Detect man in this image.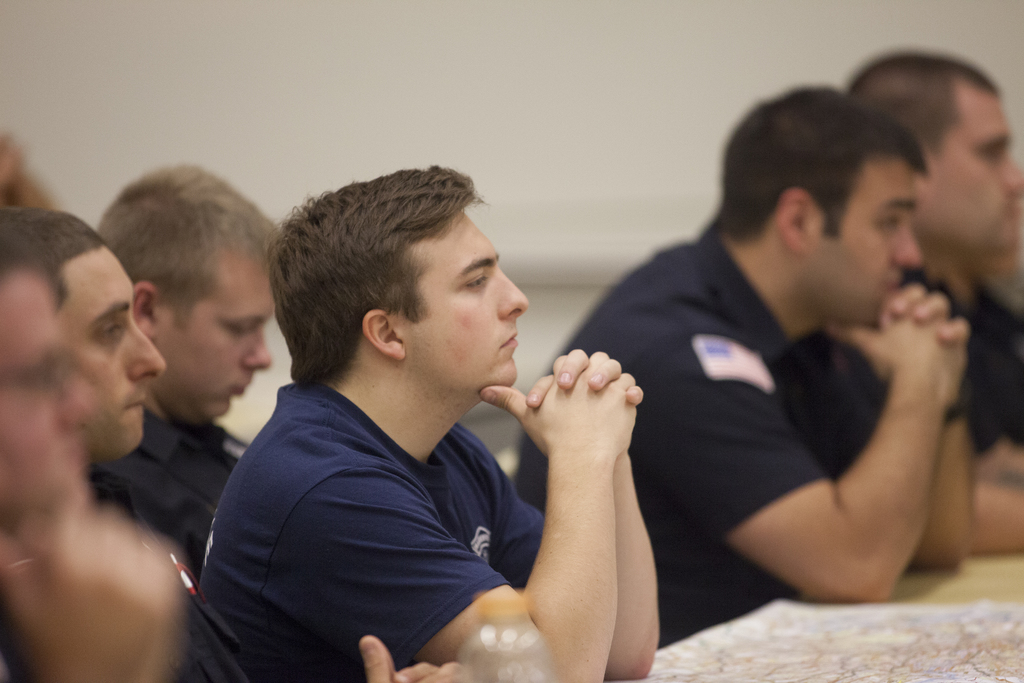
Detection: [x1=7, y1=209, x2=162, y2=469].
